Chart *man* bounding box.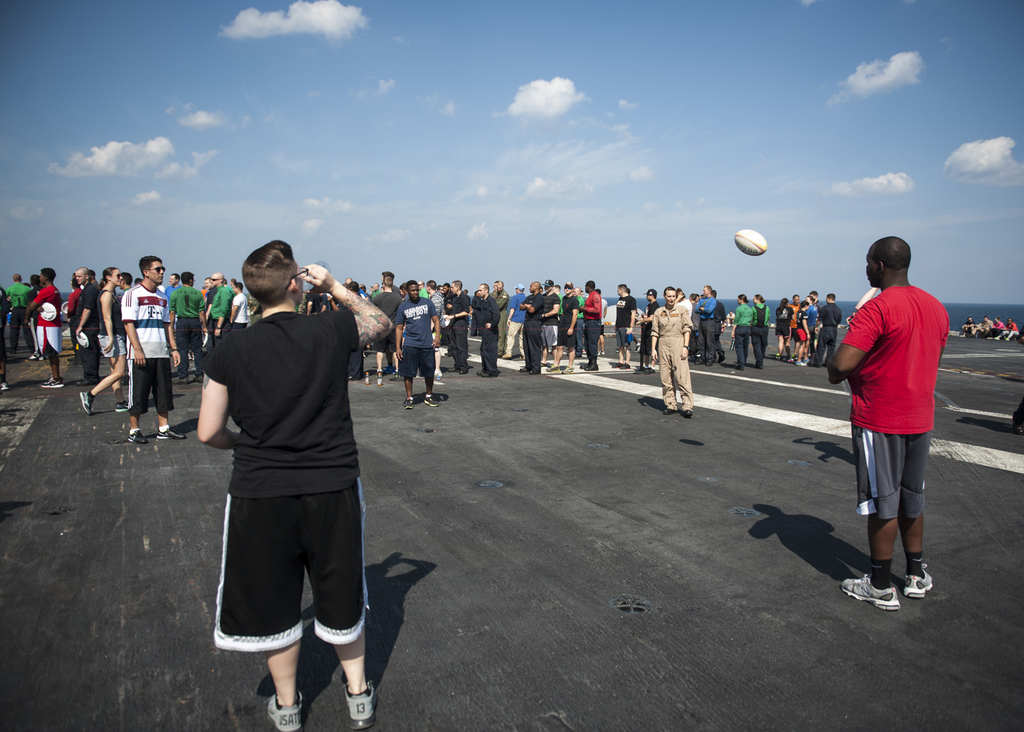
Charted: box(395, 280, 439, 405).
